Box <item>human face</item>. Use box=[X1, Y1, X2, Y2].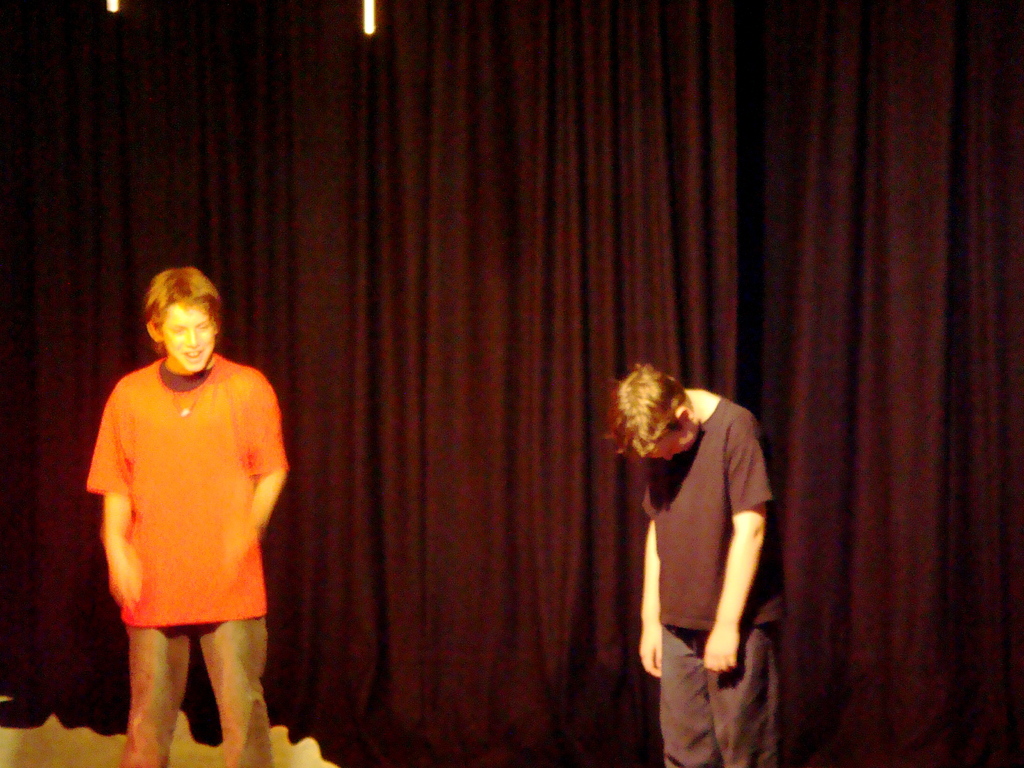
box=[646, 434, 698, 463].
